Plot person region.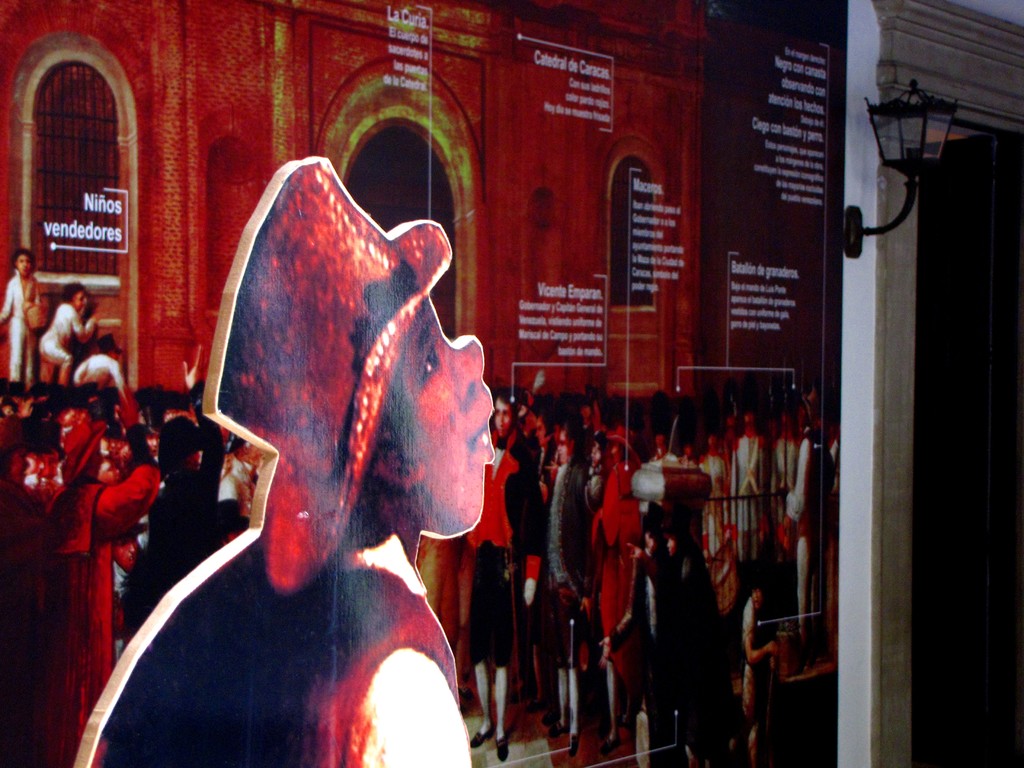
Plotted at rect(490, 390, 538, 623).
